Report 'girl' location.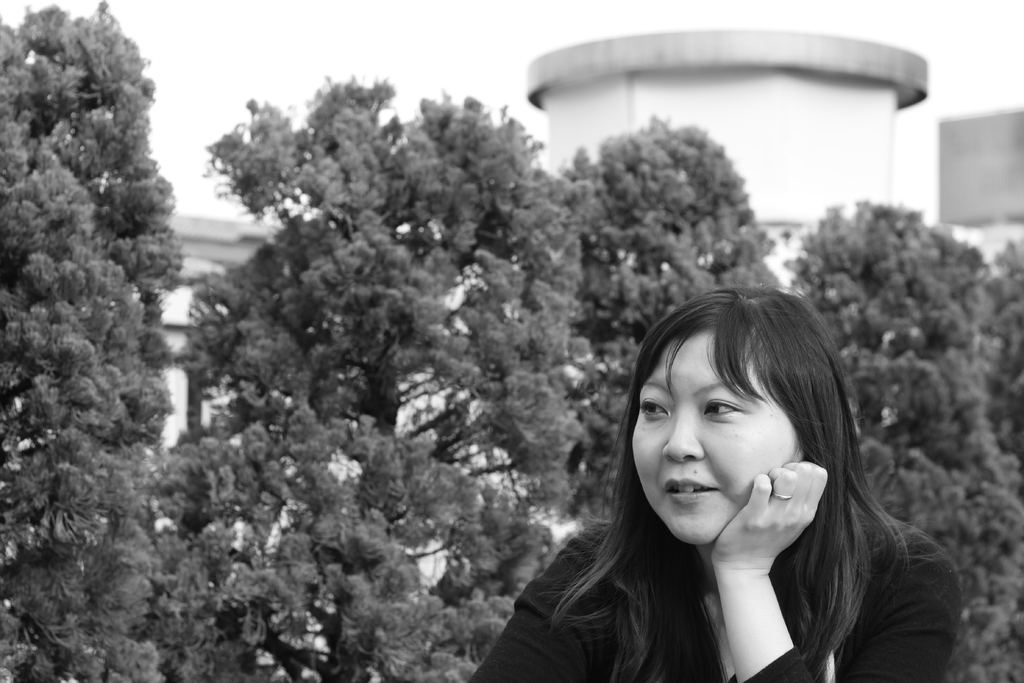
Report: 472:289:965:682.
